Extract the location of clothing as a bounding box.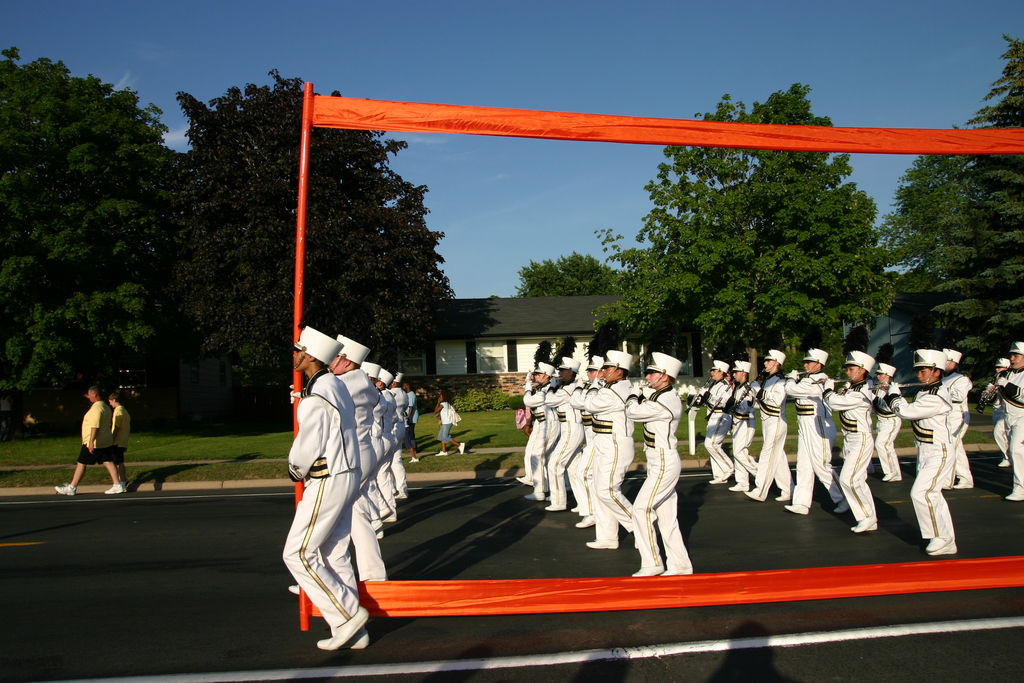
[991, 373, 1023, 495].
